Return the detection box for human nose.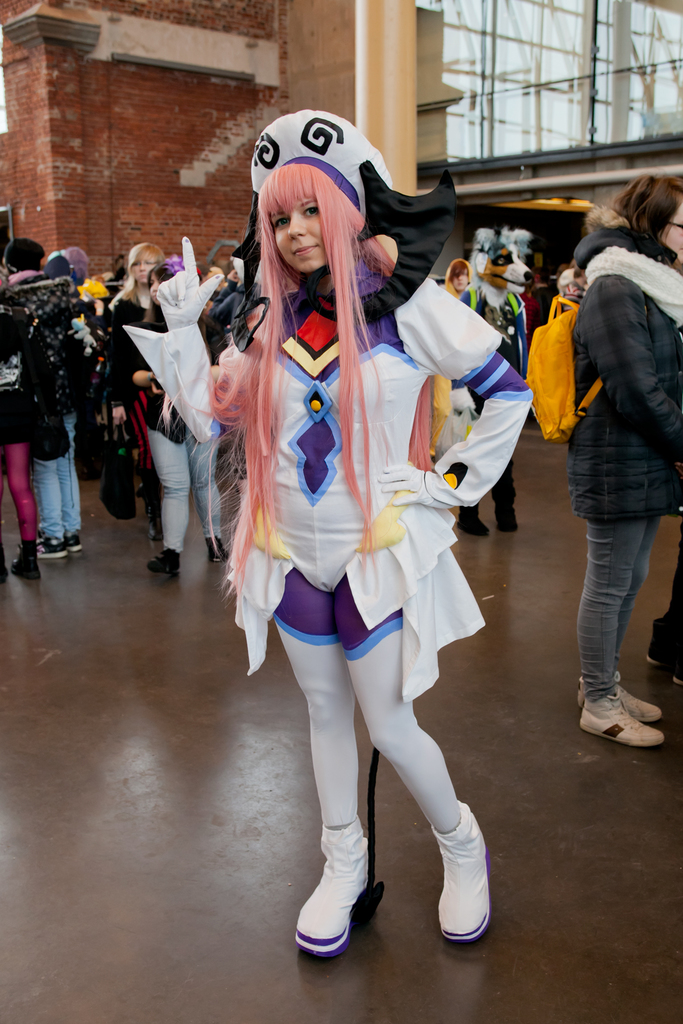
140/261/149/271.
